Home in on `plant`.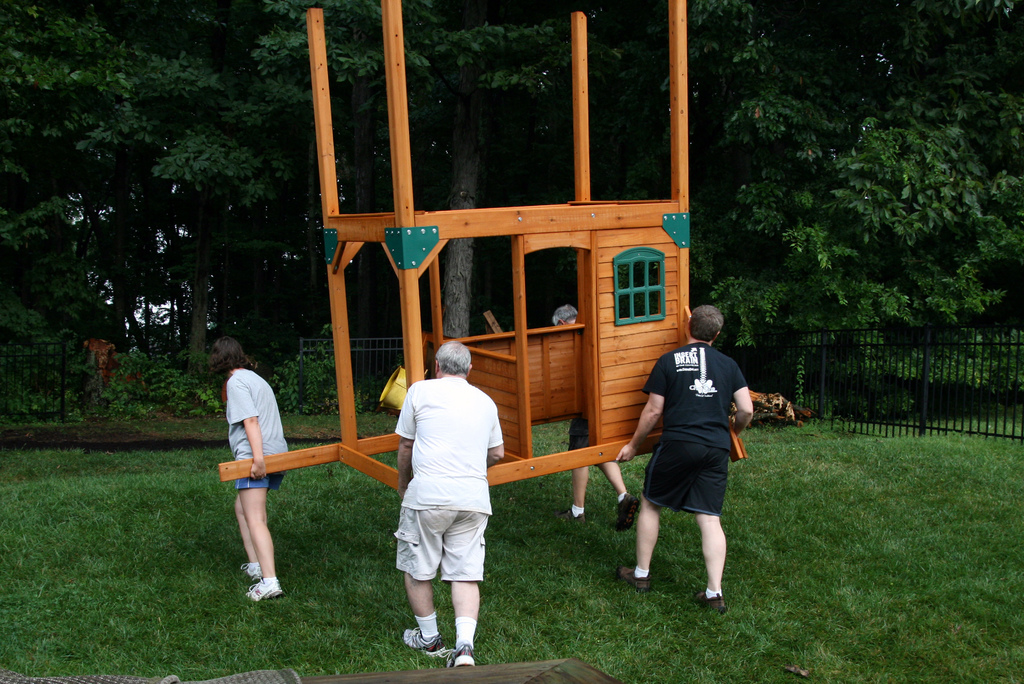
Homed in at x1=289 y1=405 x2=339 y2=434.
